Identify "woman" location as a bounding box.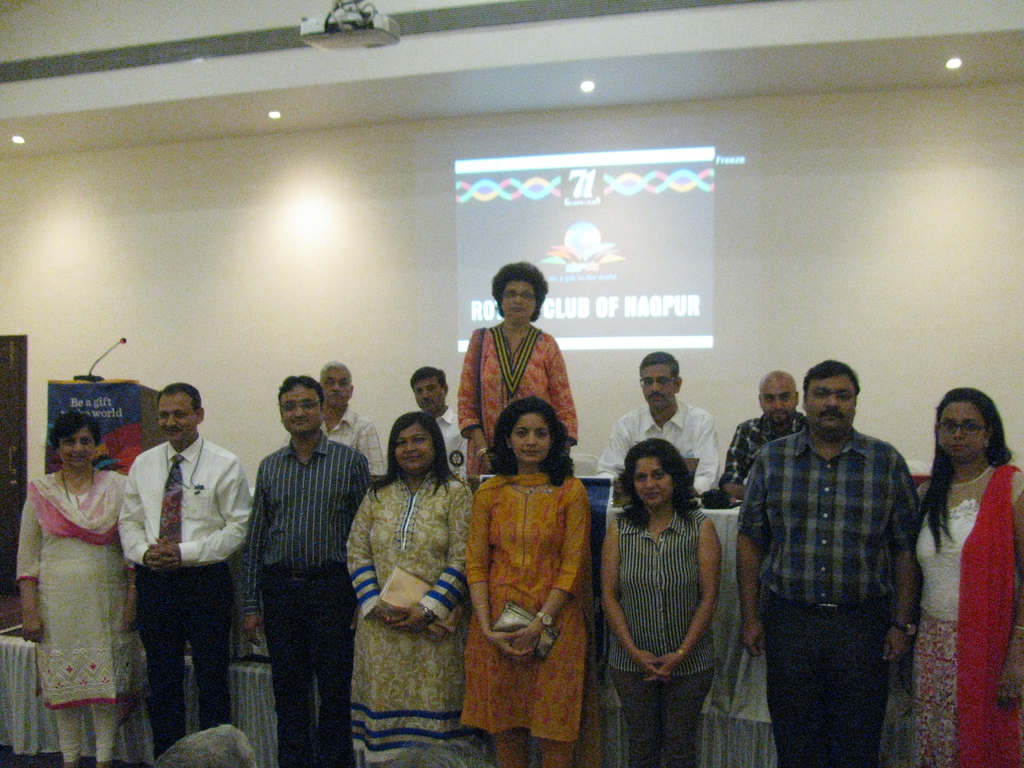
l=344, t=412, r=475, b=767.
